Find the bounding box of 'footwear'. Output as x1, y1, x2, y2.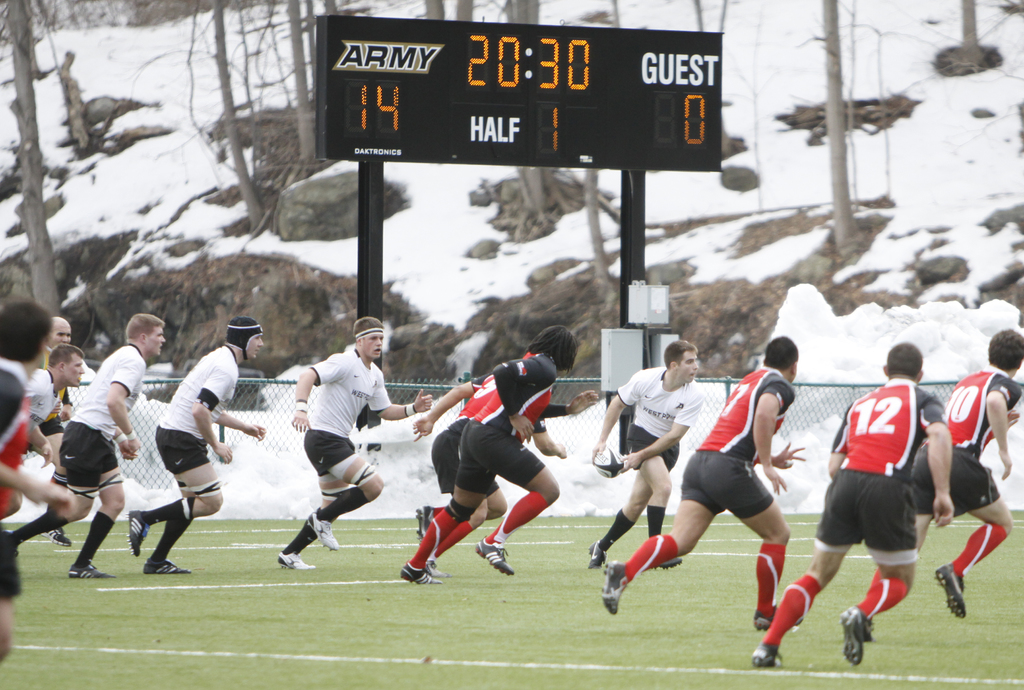
832, 601, 874, 671.
